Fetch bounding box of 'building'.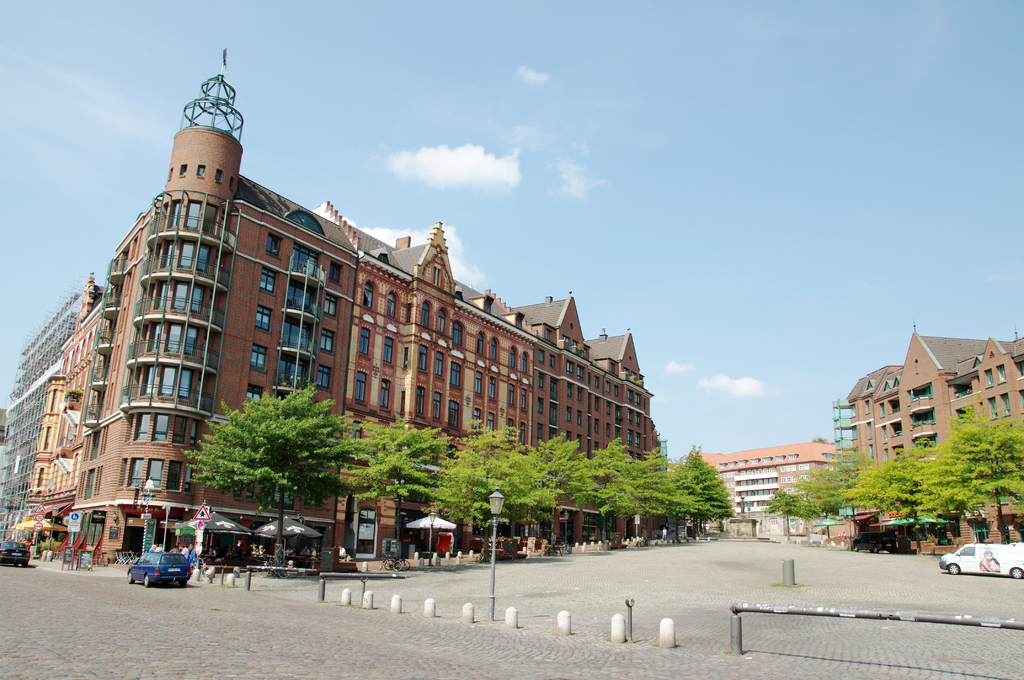
Bbox: 0,291,83,525.
